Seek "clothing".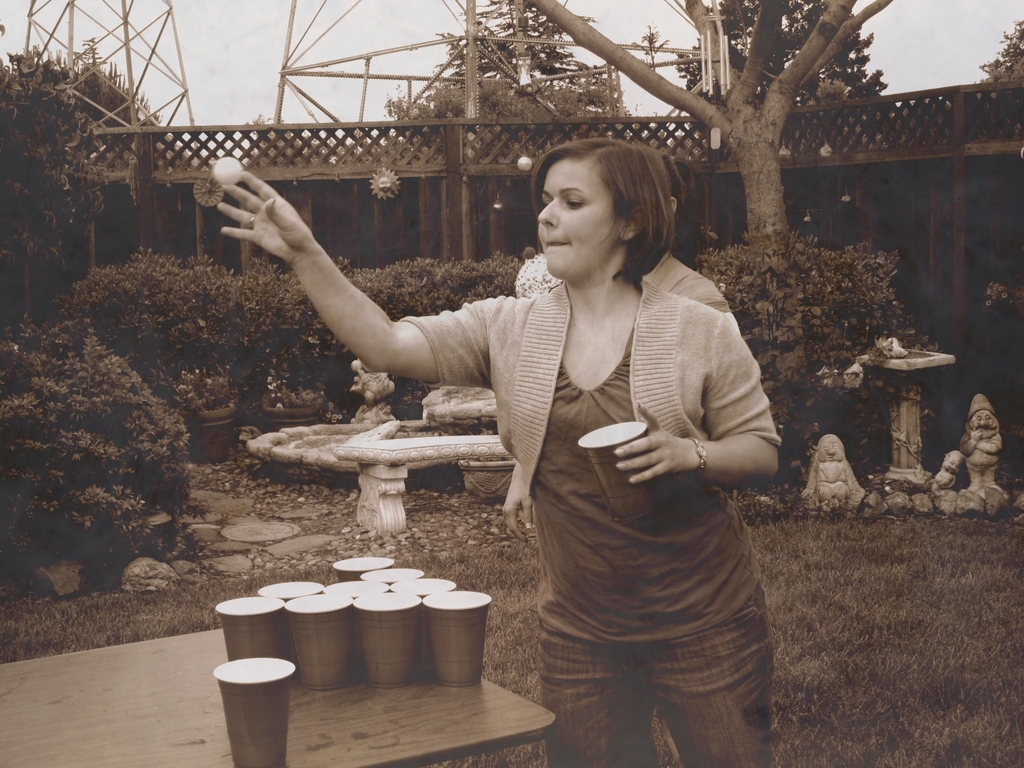
BBox(397, 275, 782, 767).
